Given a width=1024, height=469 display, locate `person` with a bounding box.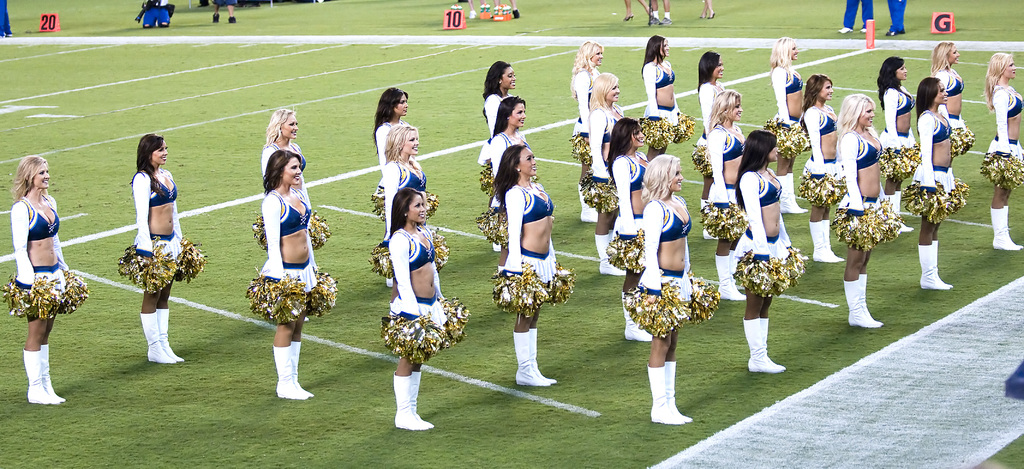
Located: bbox(385, 120, 429, 279).
